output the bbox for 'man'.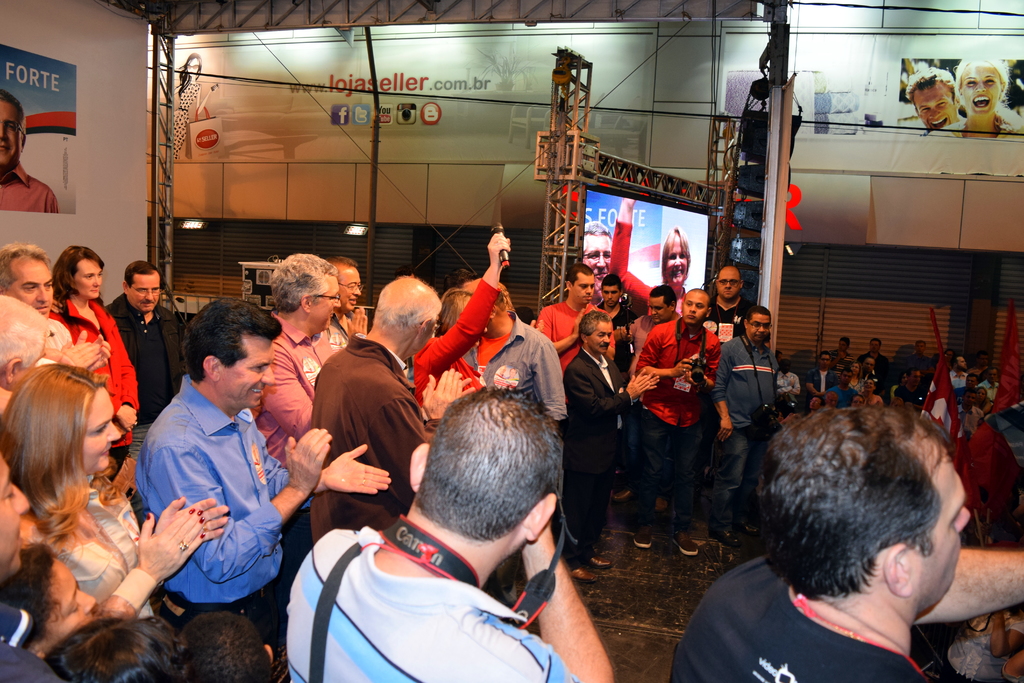
715/306/785/545.
